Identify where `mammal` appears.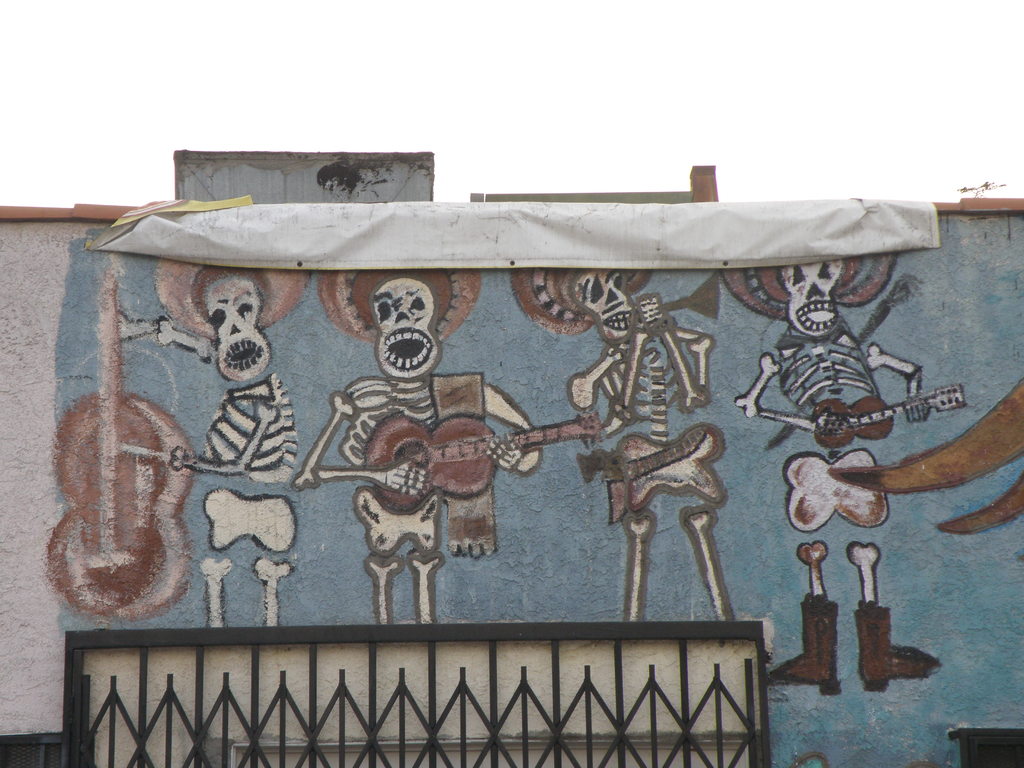
Appears at x1=515, y1=264, x2=733, y2=627.
